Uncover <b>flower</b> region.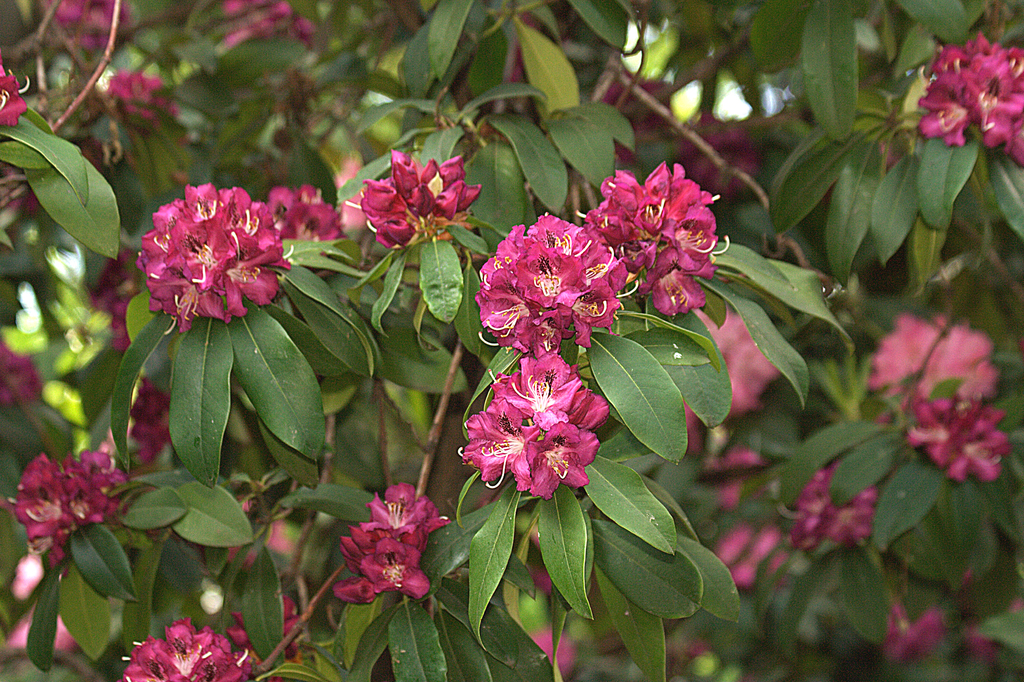
Uncovered: (108, 66, 178, 133).
